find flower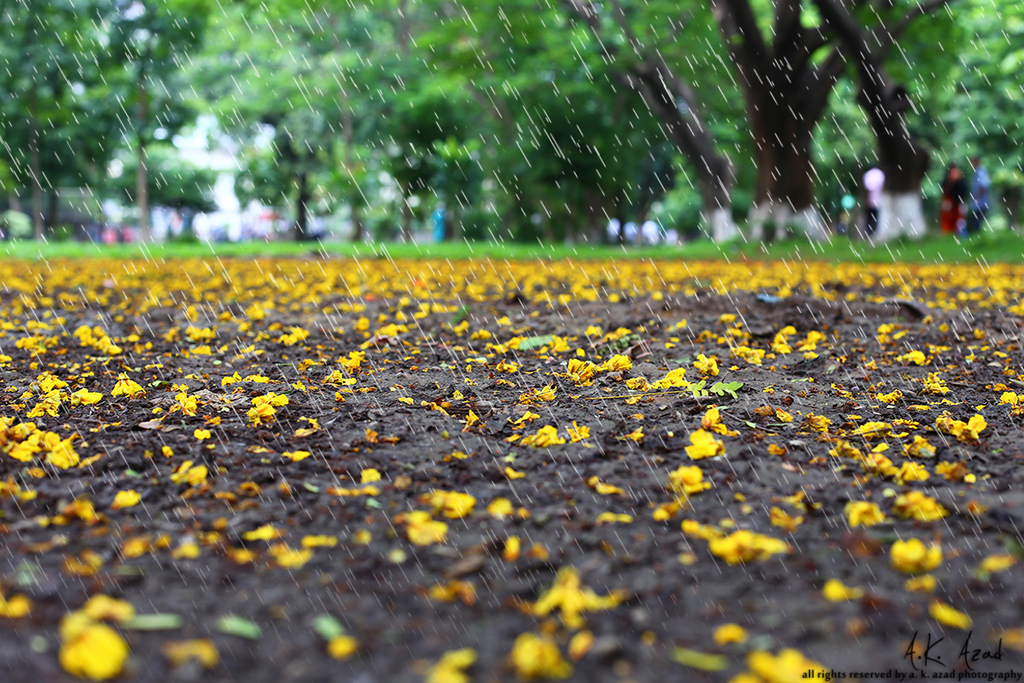
x1=684, y1=423, x2=715, y2=458
